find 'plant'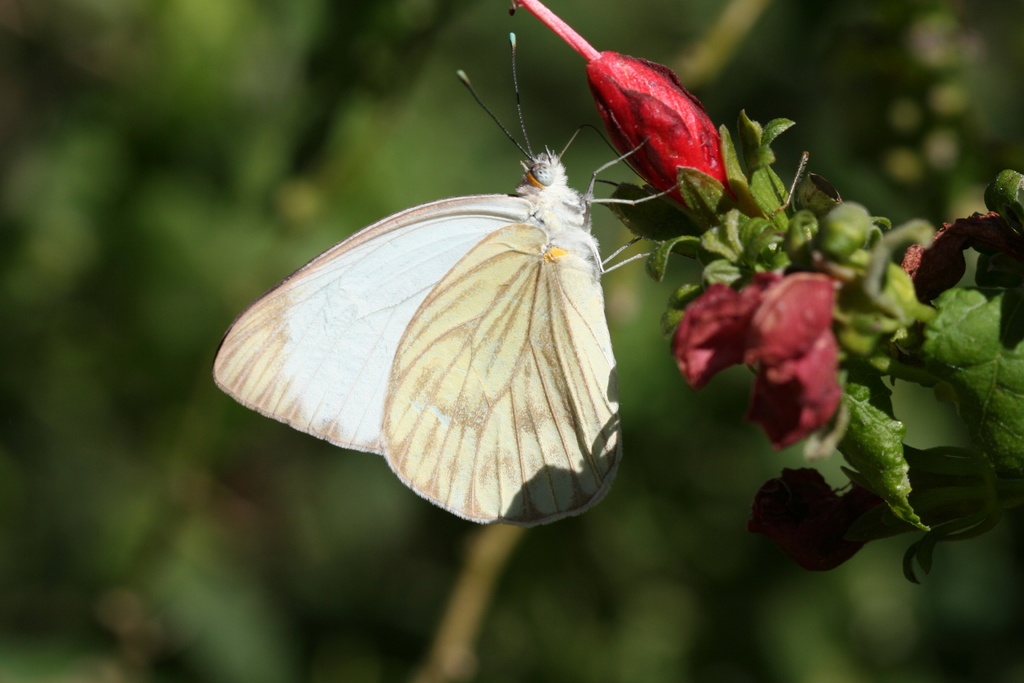
(497, 0, 1023, 589)
